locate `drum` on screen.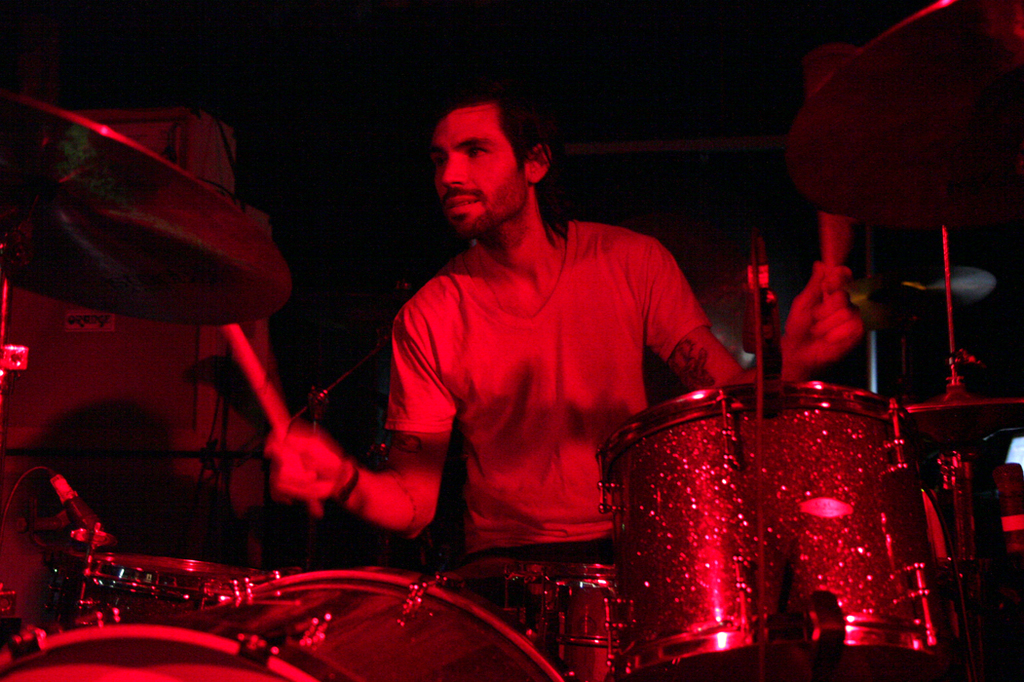
On screen at bbox=(0, 568, 573, 681).
